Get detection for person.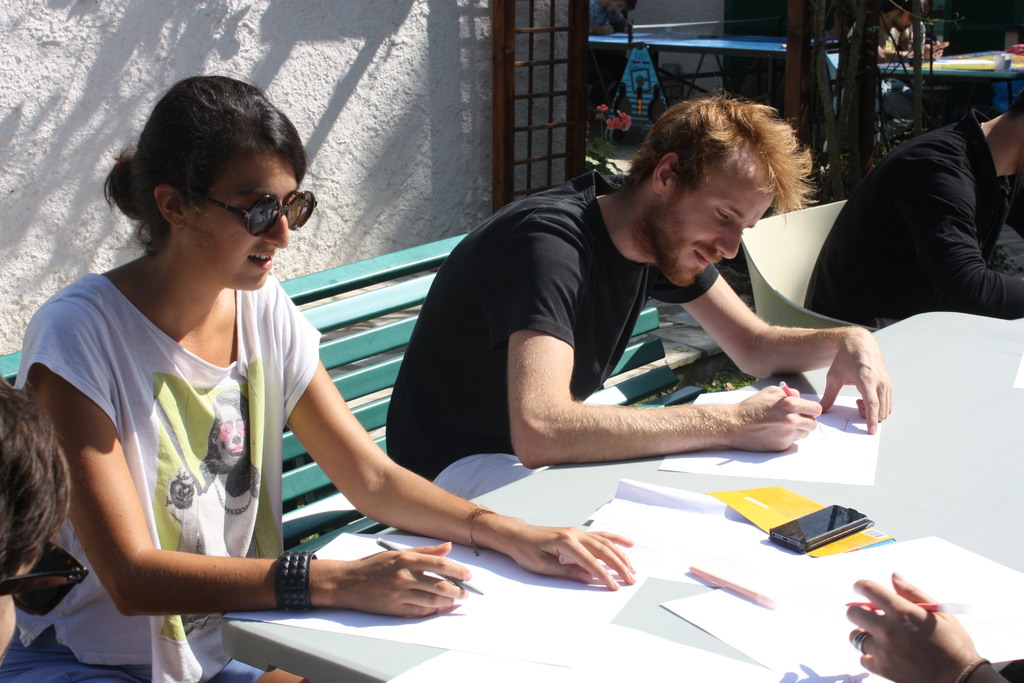
Detection: [382, 88, 898, 506].
